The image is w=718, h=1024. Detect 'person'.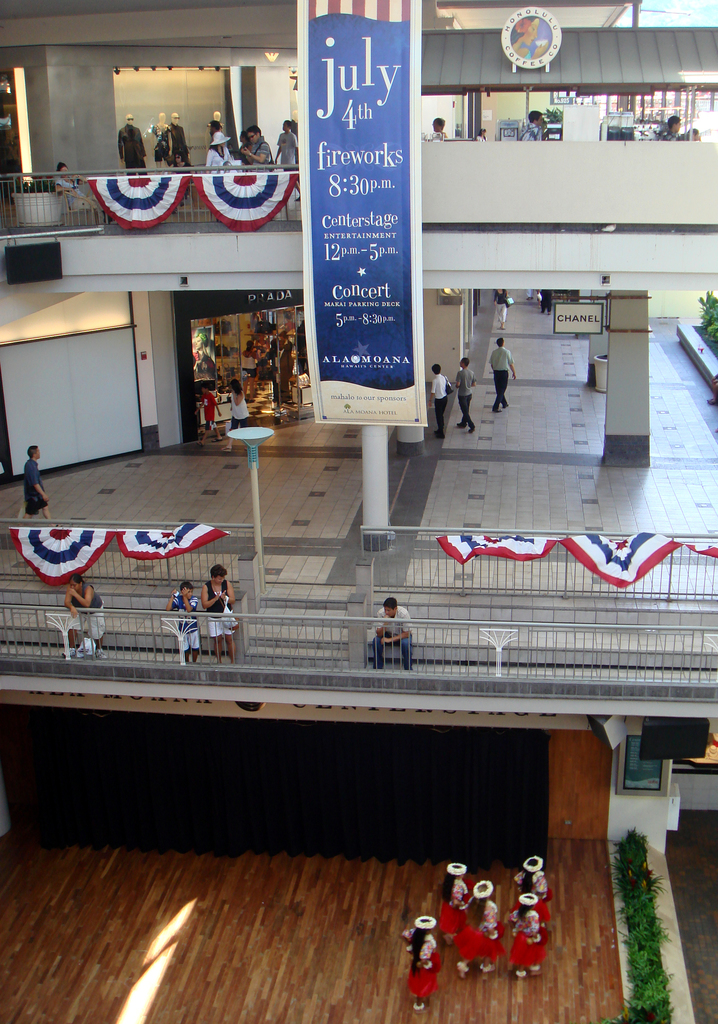
Detection: (432,113,459,145).
